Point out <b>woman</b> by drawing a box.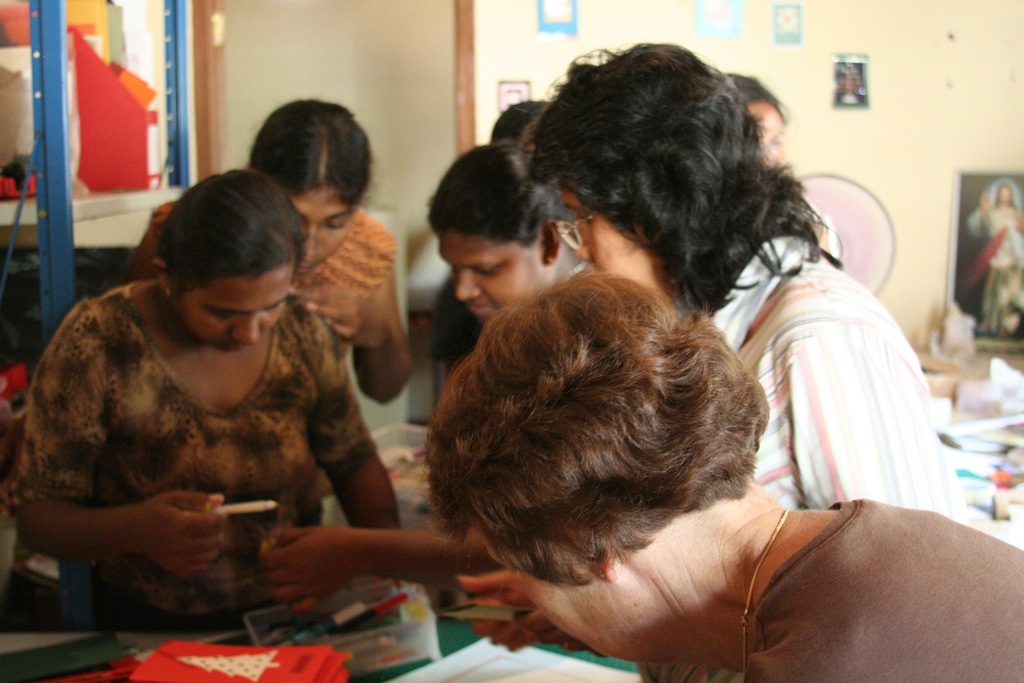
crop(400, 265, 1023, 682).
